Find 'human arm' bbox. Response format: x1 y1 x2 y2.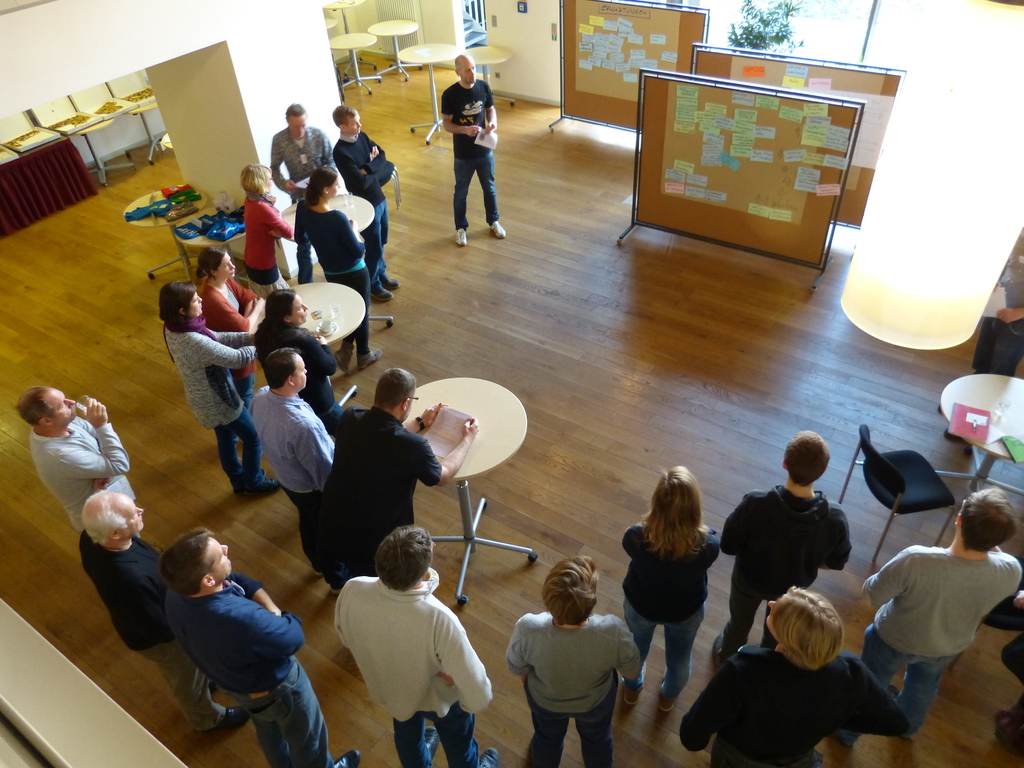
439 90 483 138.
